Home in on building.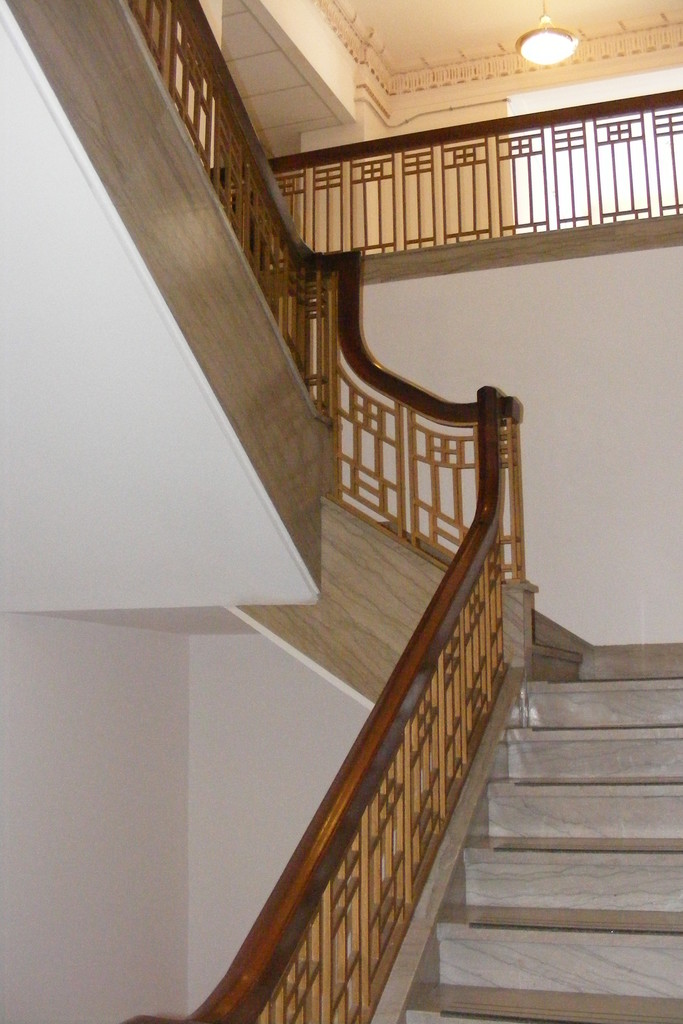
Homed in at rect(0, 0, 682, 1023).
